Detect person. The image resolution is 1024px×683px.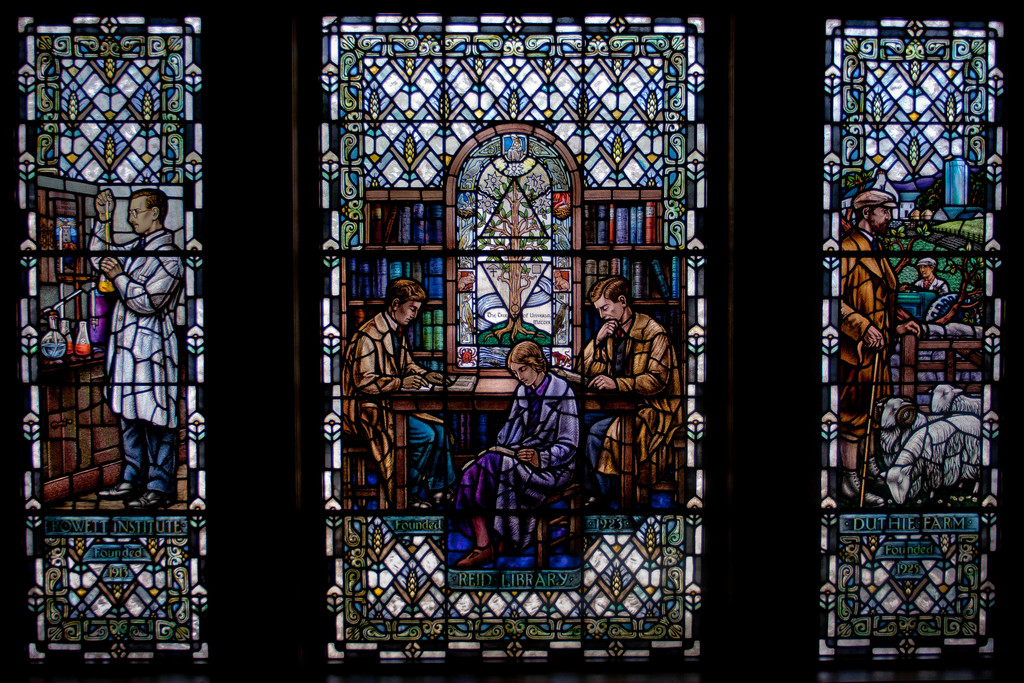
88,188,185,513.
